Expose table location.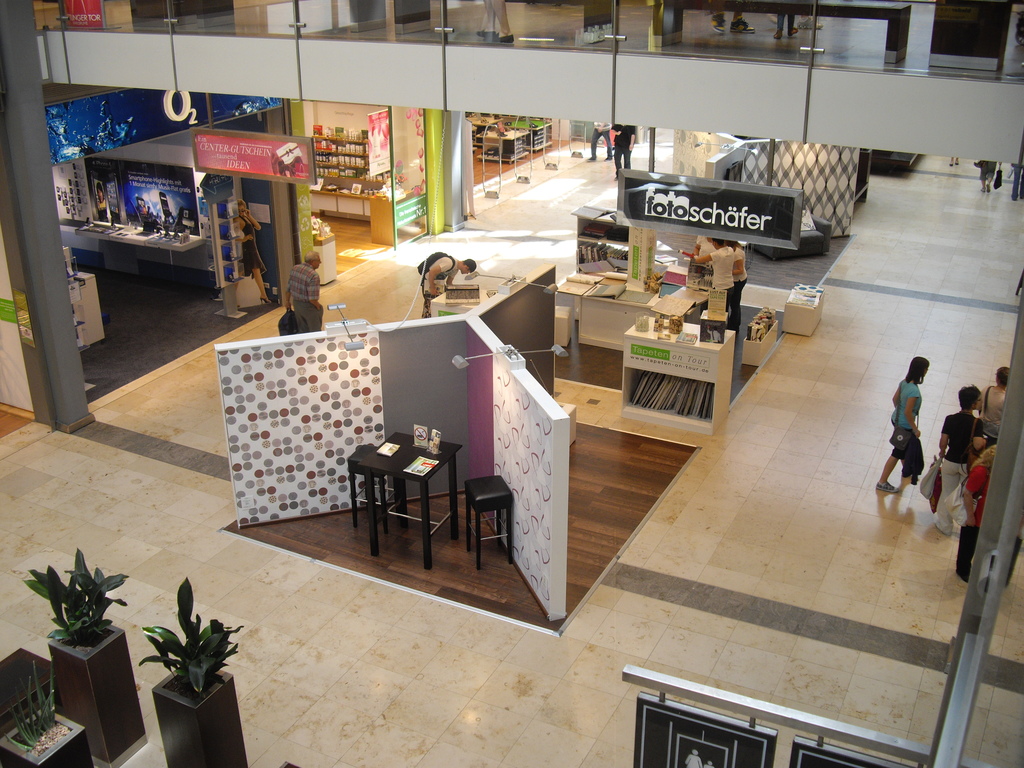
Exposed at (332,444,478,570).
